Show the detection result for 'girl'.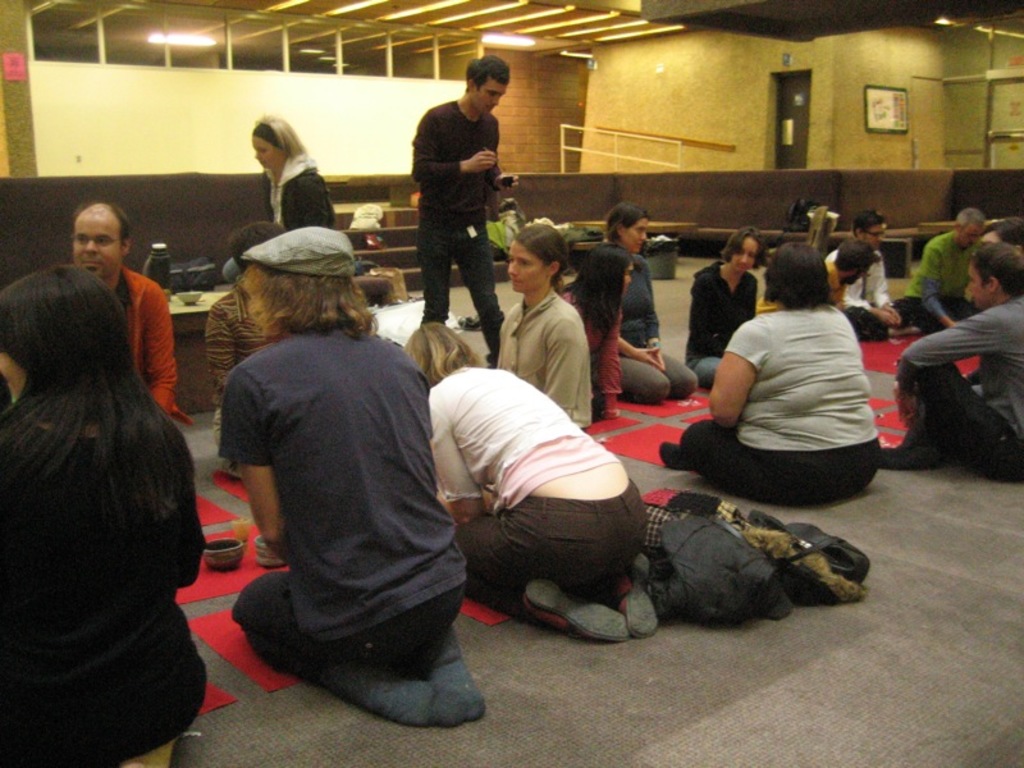
left=493, top=225, right=590, bottom=430.
